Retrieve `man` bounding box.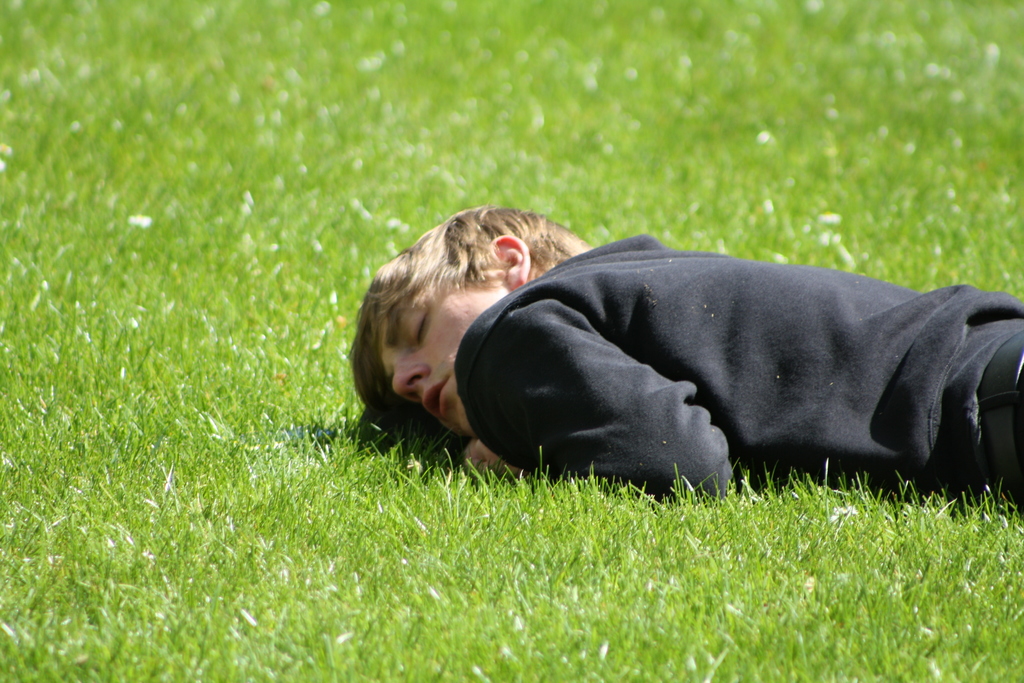
Bounding box: [x1=311, y1=187, x2=992, y2=515].
